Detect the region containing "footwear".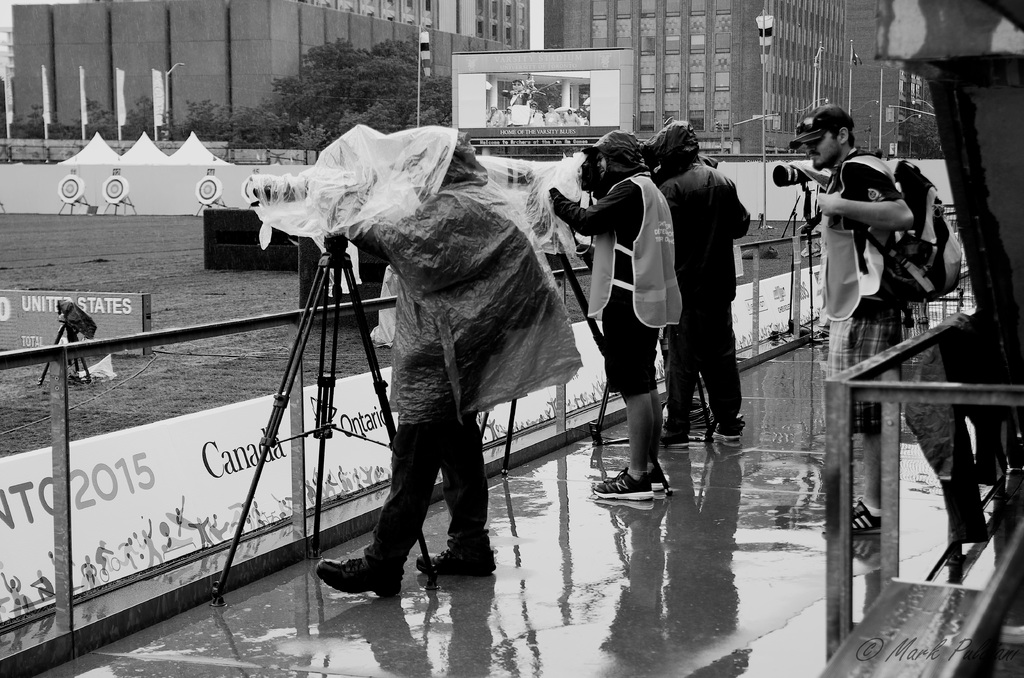
region(710, 424, 741, 442).
